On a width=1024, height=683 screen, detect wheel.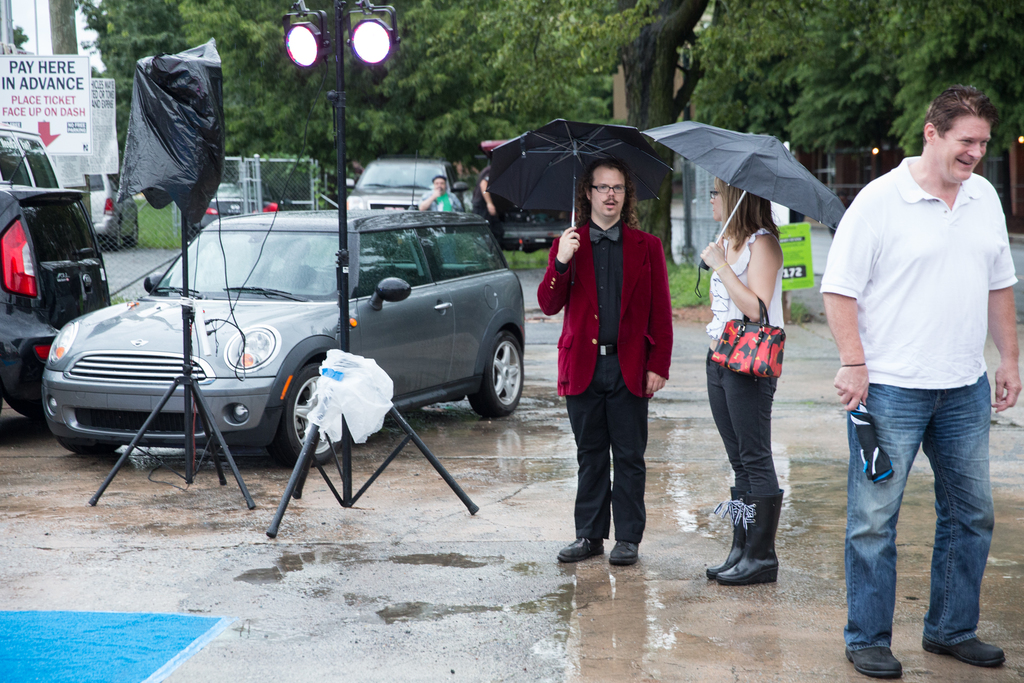
{"left": 5, "top": 367, "right": 49, "bottom": 427}.
